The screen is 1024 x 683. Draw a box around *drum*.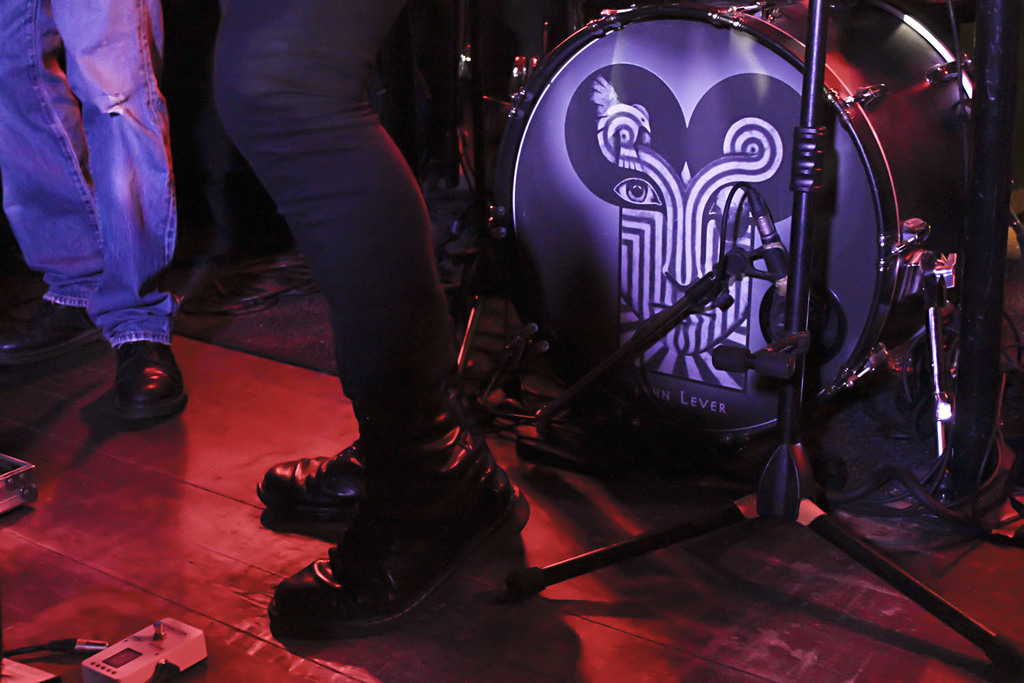
490/0/974/446.
